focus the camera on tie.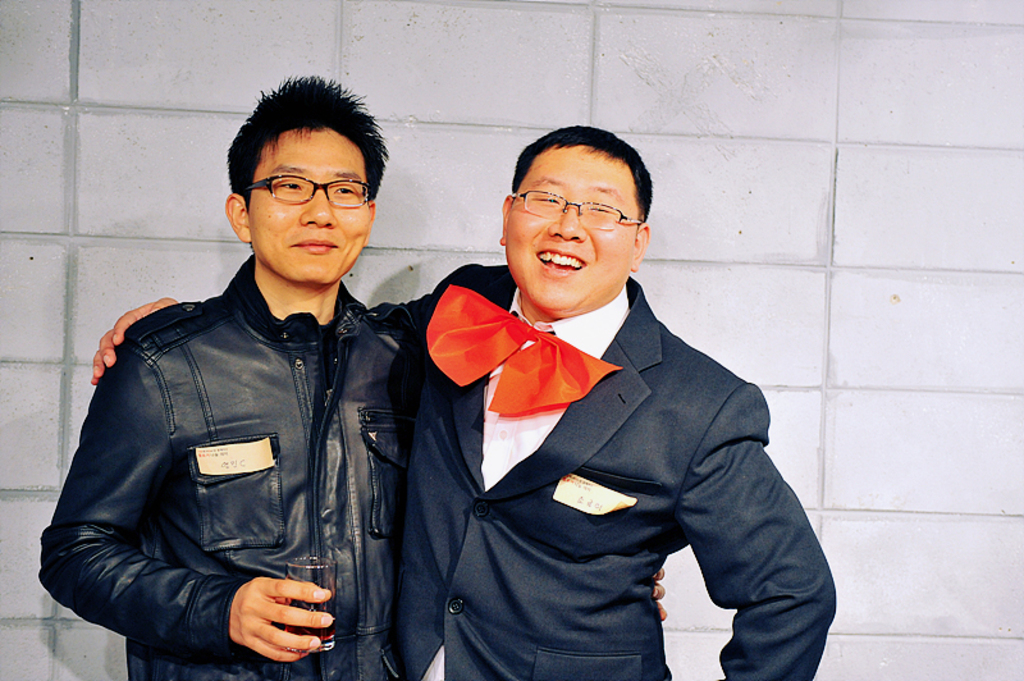
Focus region: x1=420 y1=283 x2=626 y2=421.
